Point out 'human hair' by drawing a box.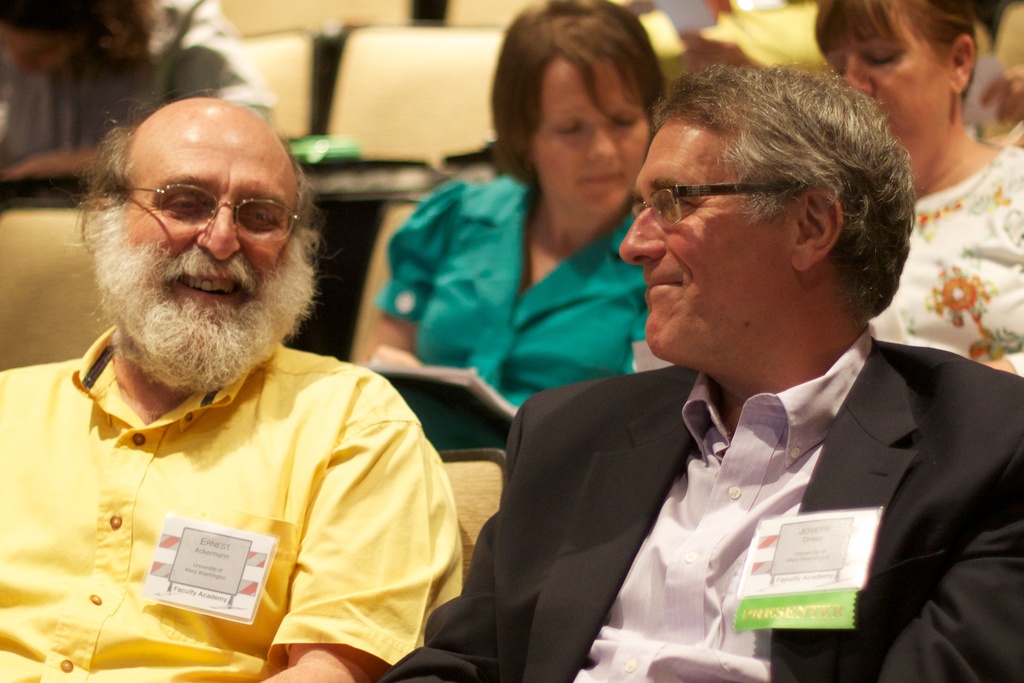
box(480, 0, 687, 186).
